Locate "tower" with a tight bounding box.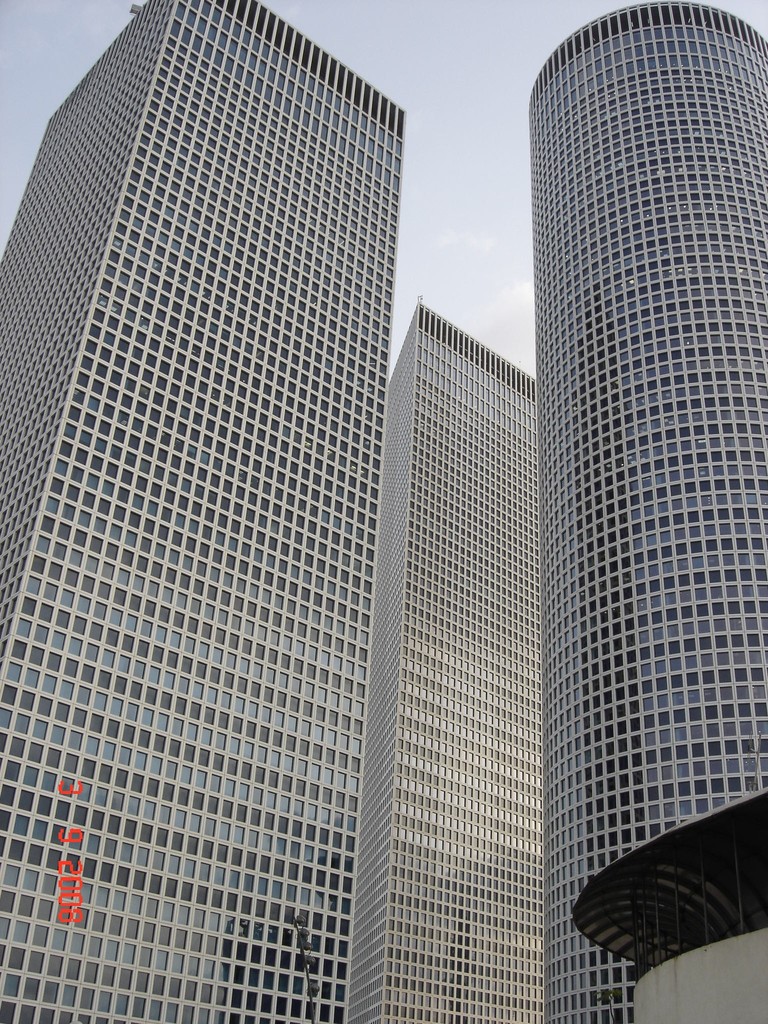
BBox(0, 0, 402, 1023).
